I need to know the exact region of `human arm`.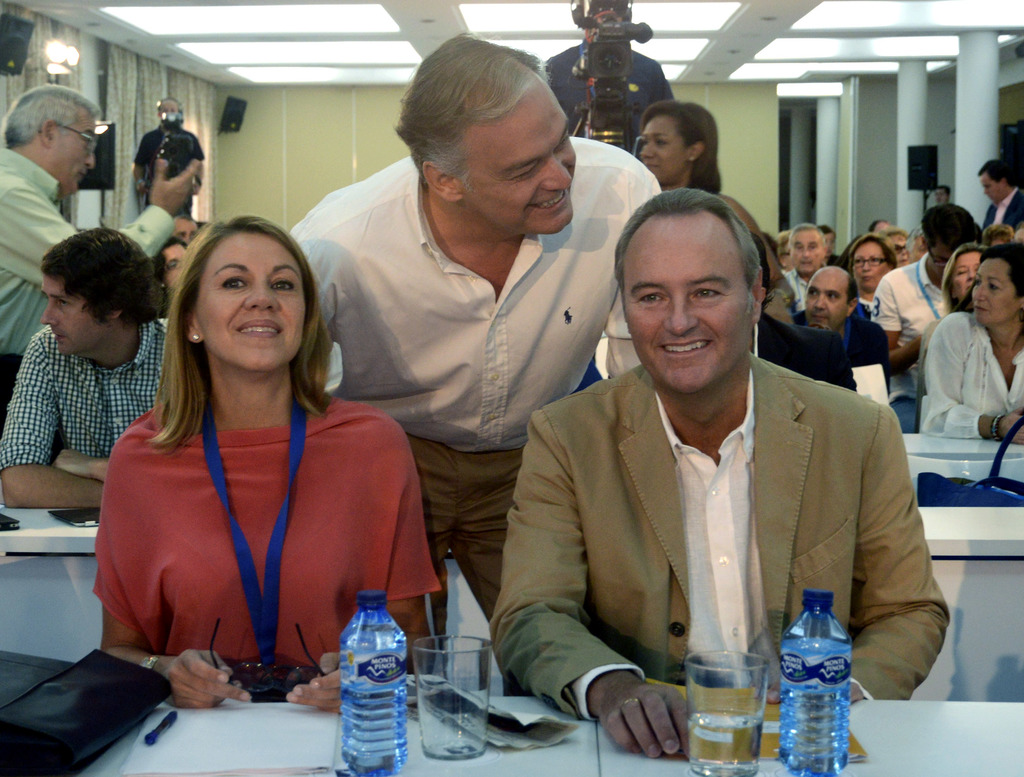
Region: 82,423,255,714.
